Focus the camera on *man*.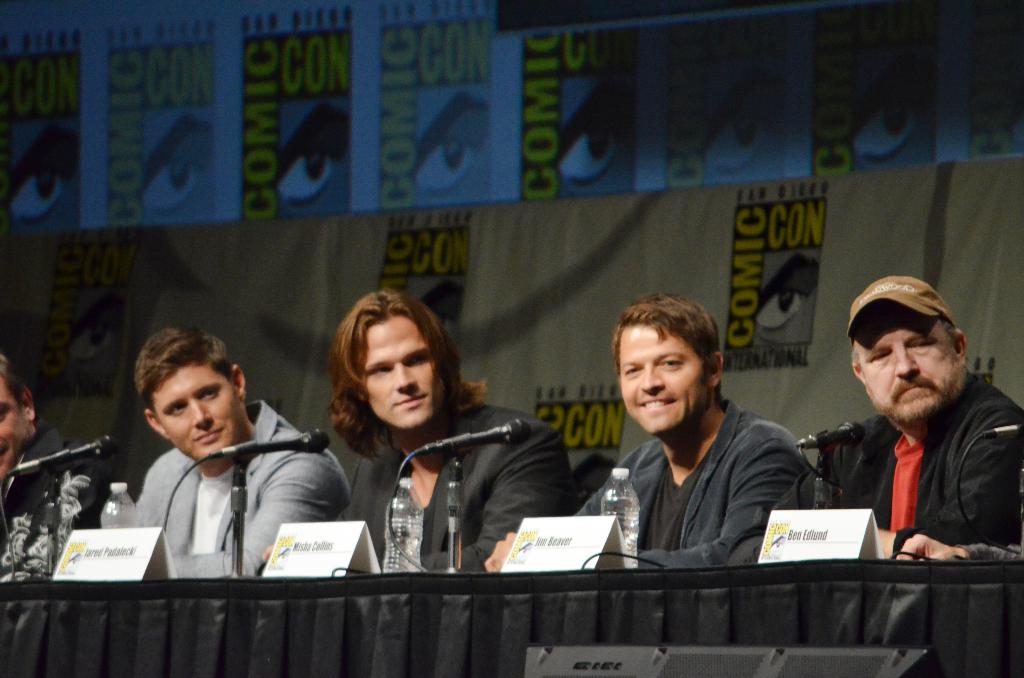
Focus region: 326, 289, 572, 574.
